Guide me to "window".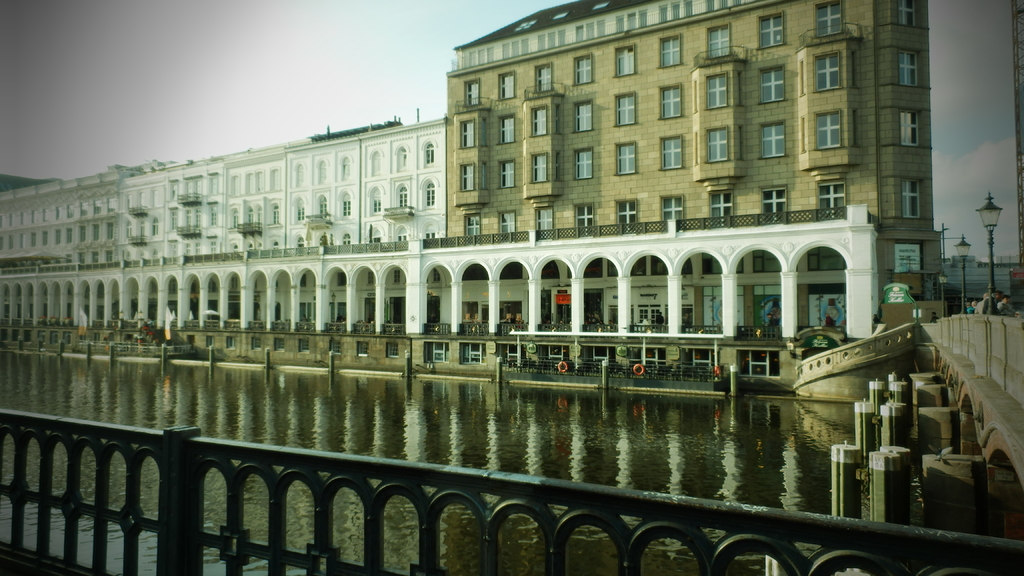
Guidance: (613, 200, 638, 231).
